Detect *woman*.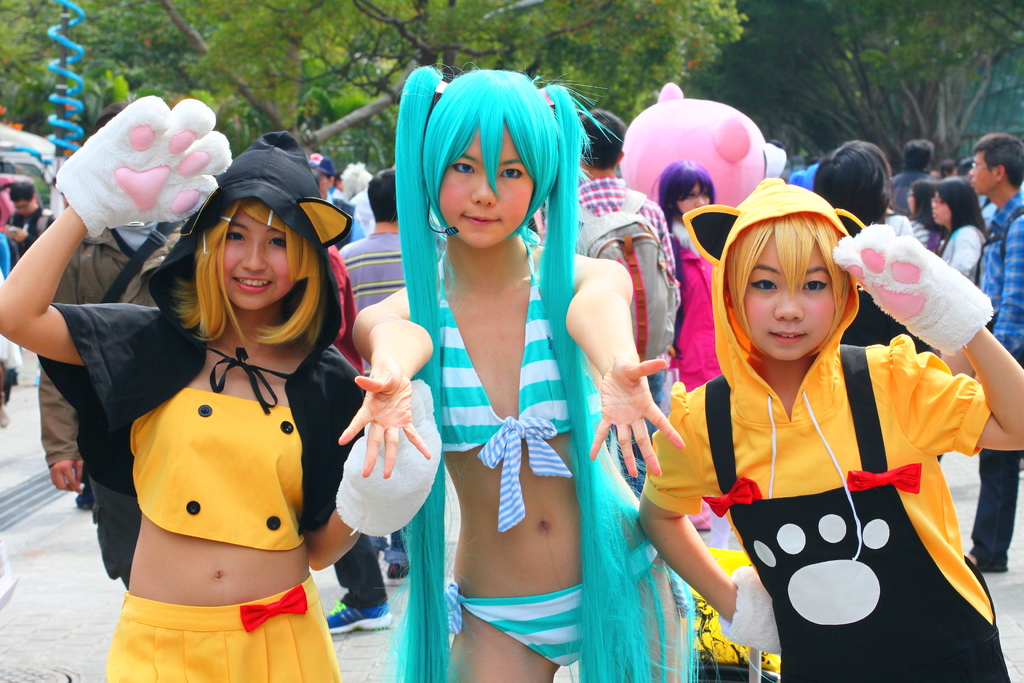
Detected at crop(650, 152, 733, 402).
